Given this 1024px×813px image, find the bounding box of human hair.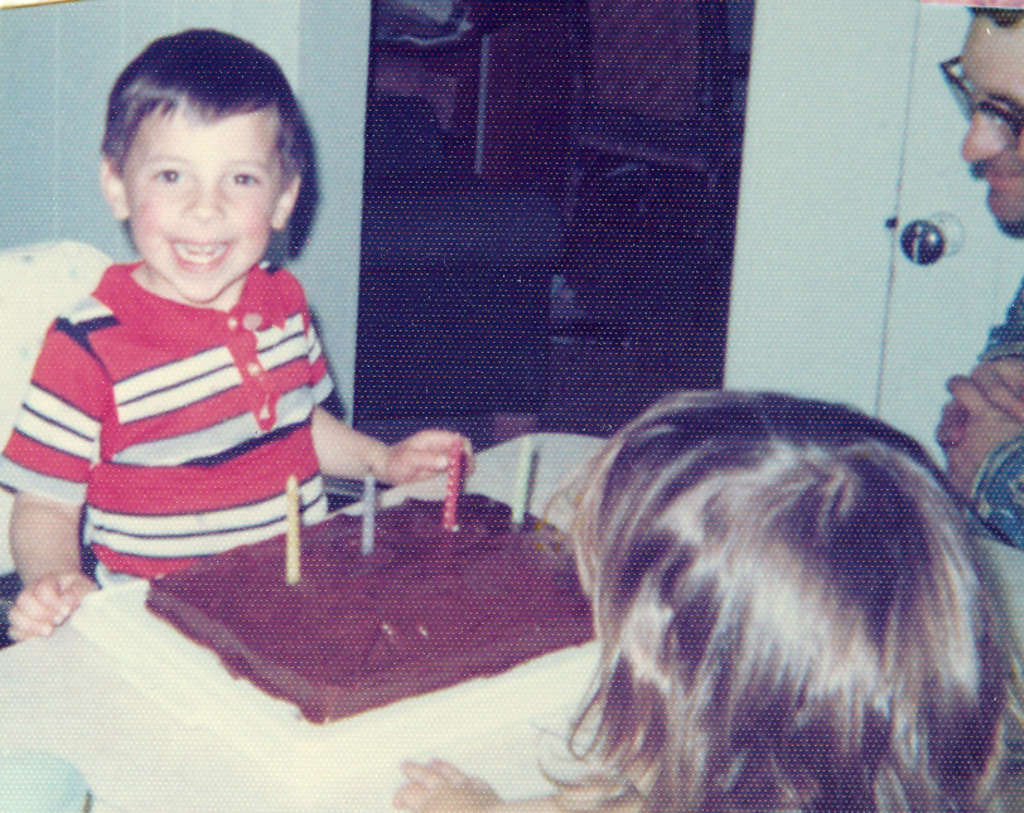
rect(464, 383, 1023, 812).
